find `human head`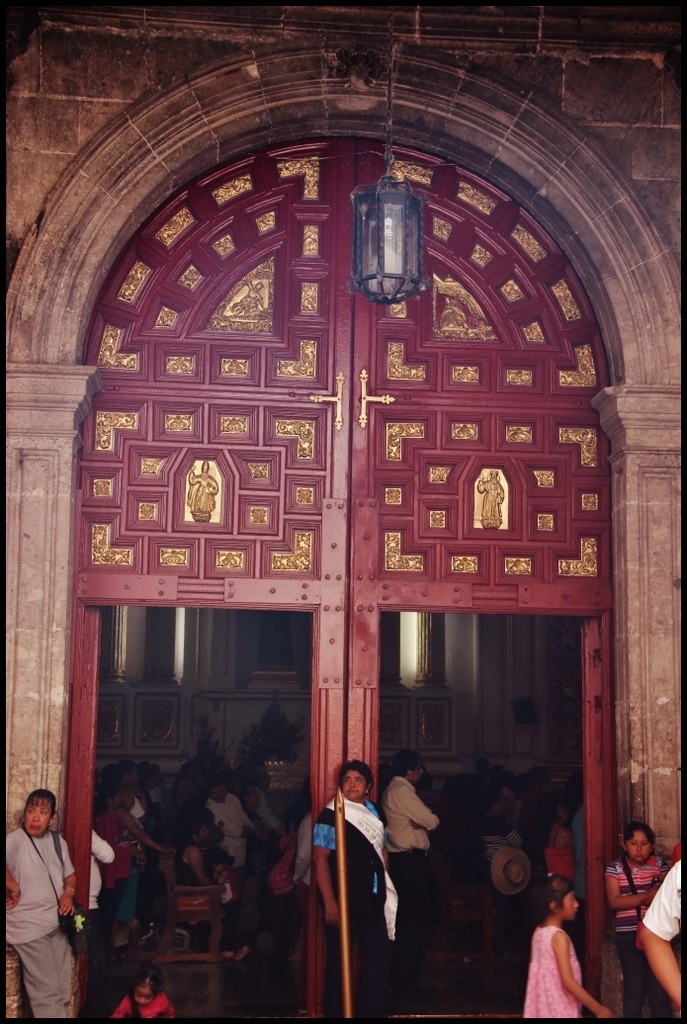
rect(333, 762, 373, 800)
